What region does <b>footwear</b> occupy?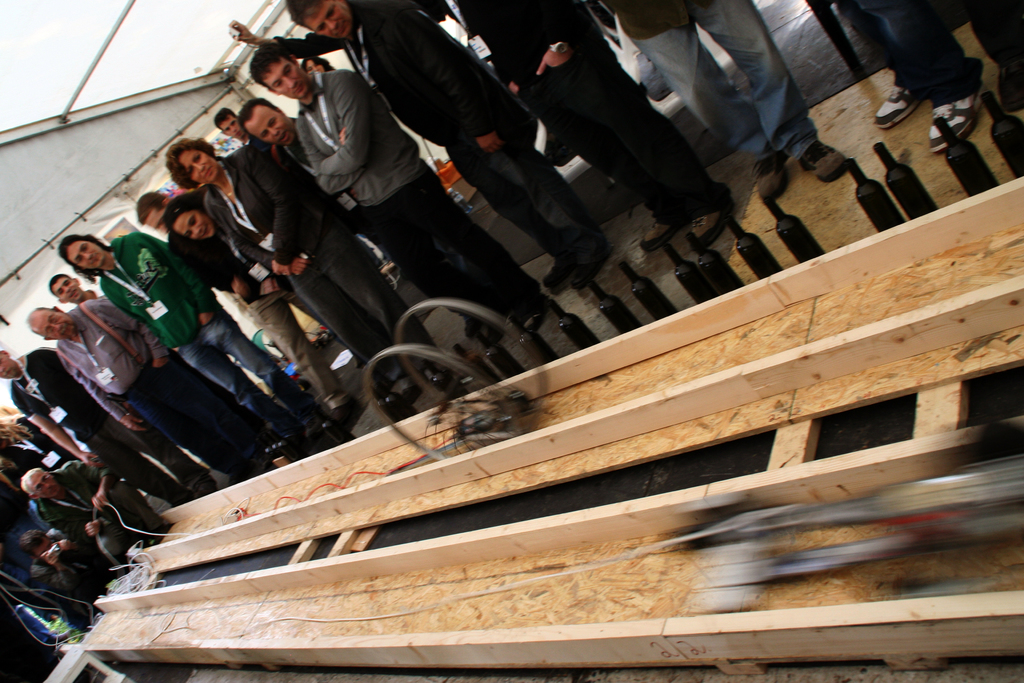
[642,219,668,252].
